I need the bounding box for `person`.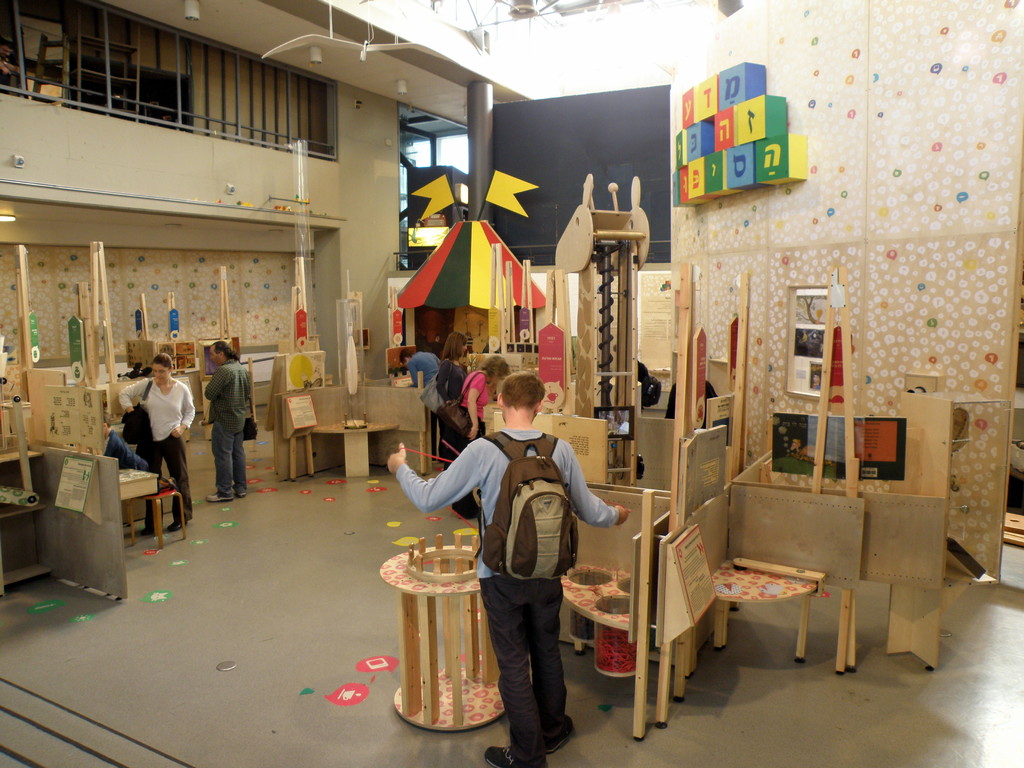
Here it is: detection(452, 353, 511, 519).
